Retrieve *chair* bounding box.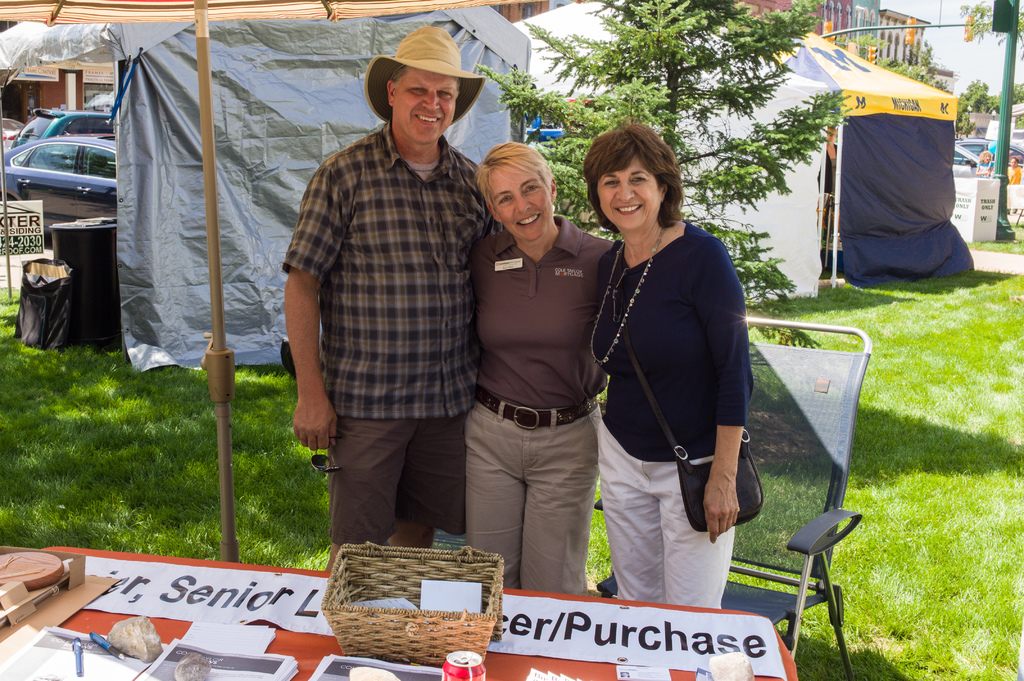
Bounding box: bbox(587, 312, 869, 680).
